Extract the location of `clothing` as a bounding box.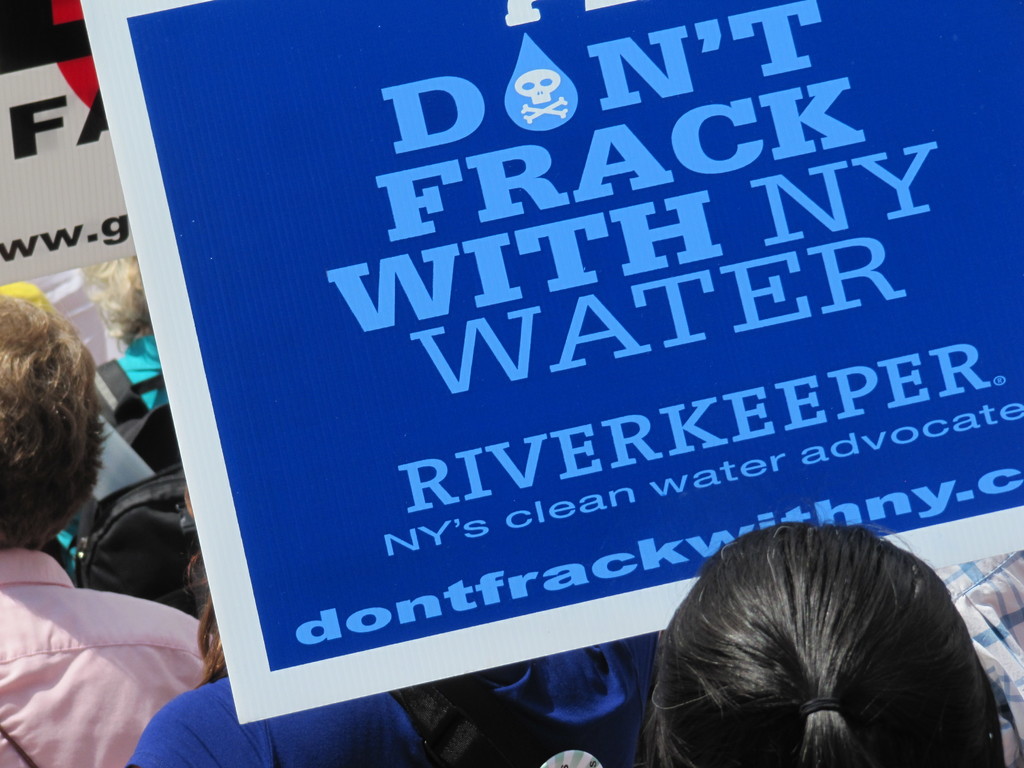
(x1=0, y1=545, x2=220, y2=767).
